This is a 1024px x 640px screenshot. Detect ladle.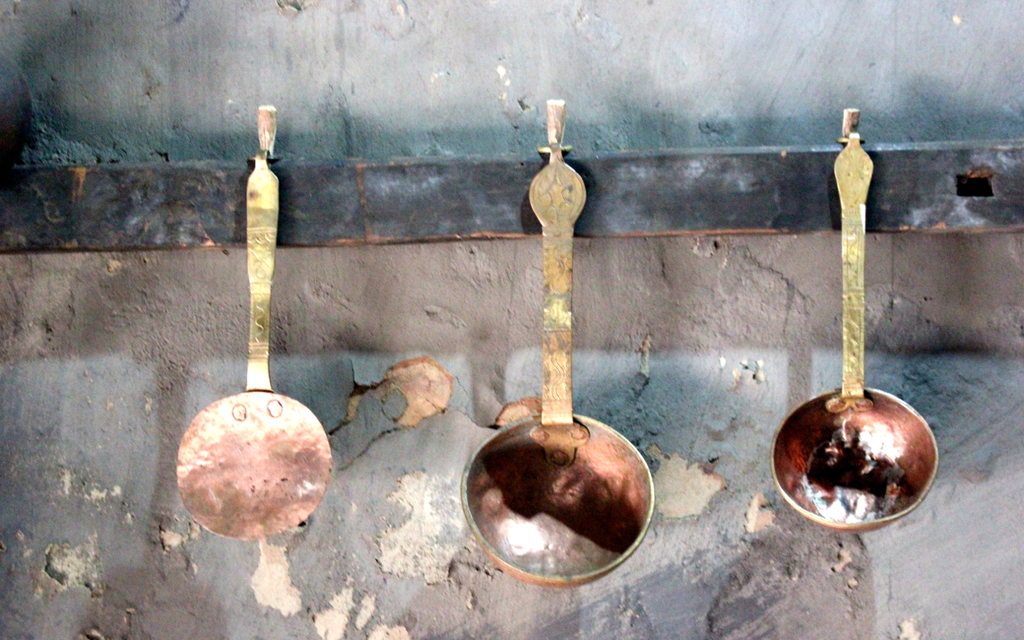
[772, 133, 938, 533].
